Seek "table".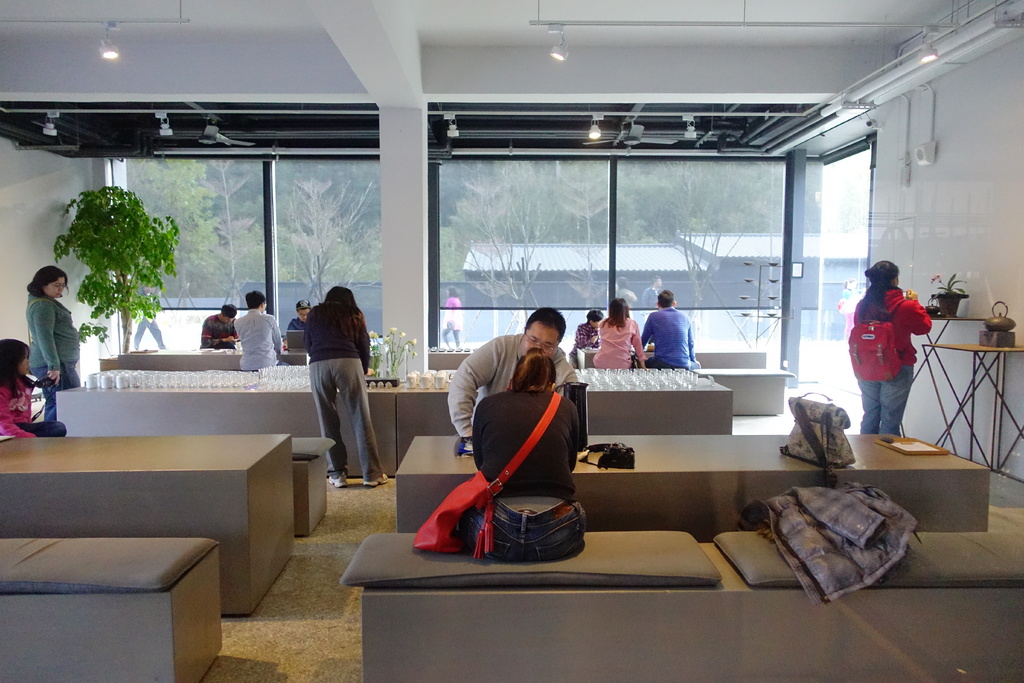
[x1=369, y1=443, x2=920, y2=660].
